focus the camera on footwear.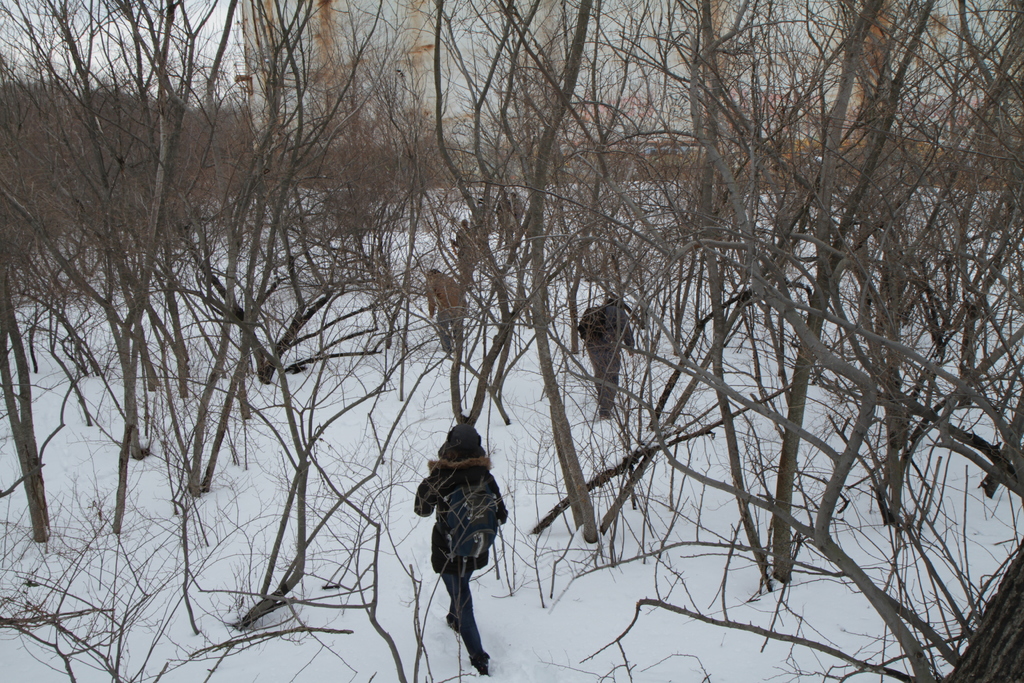
Focus region: (x1=442, y1=611, x2=459, y2=634).
